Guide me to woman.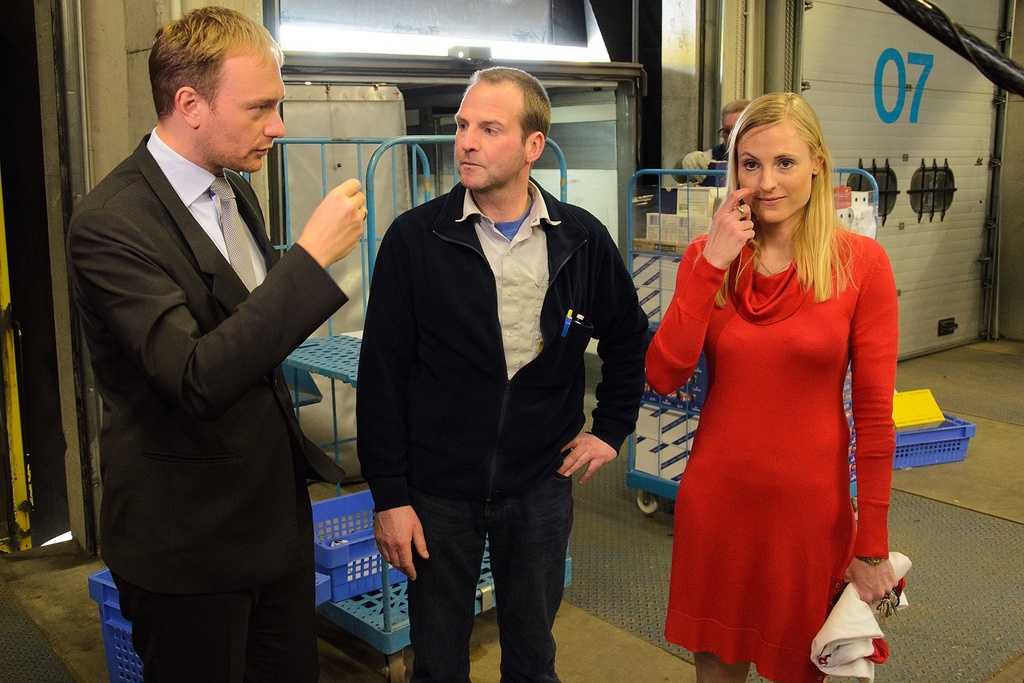
Guidance: pyautogui.locateOnScreen(651, 99, 907, 671).
